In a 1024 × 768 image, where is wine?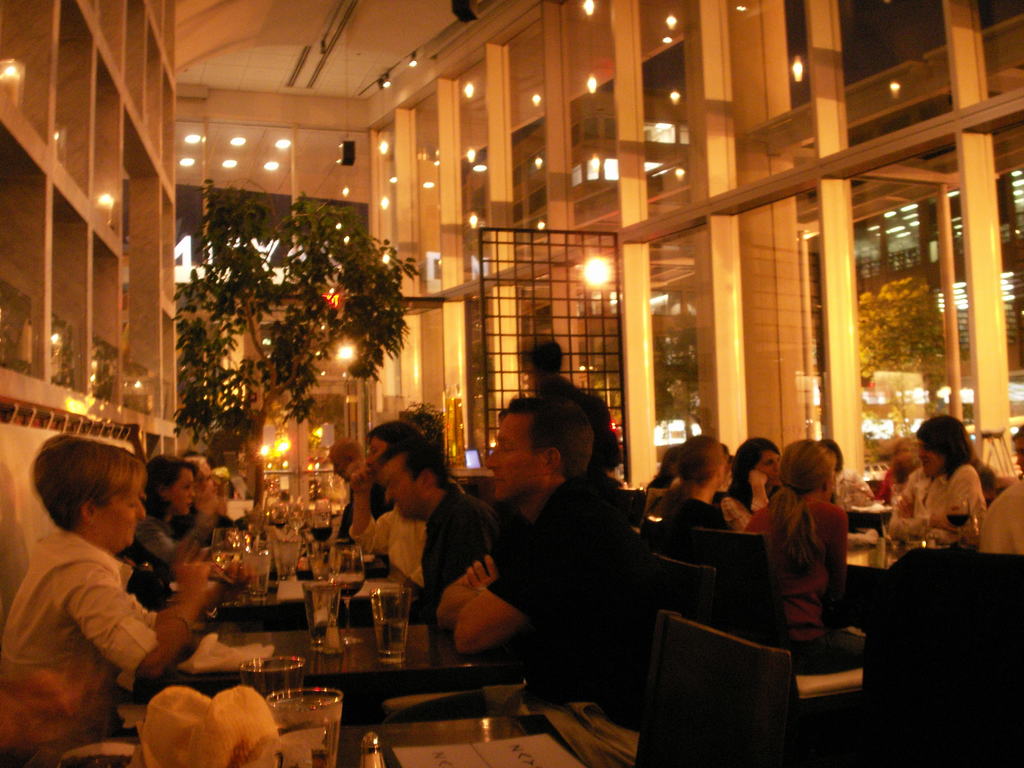
locate(951, 512, 967, 527).
